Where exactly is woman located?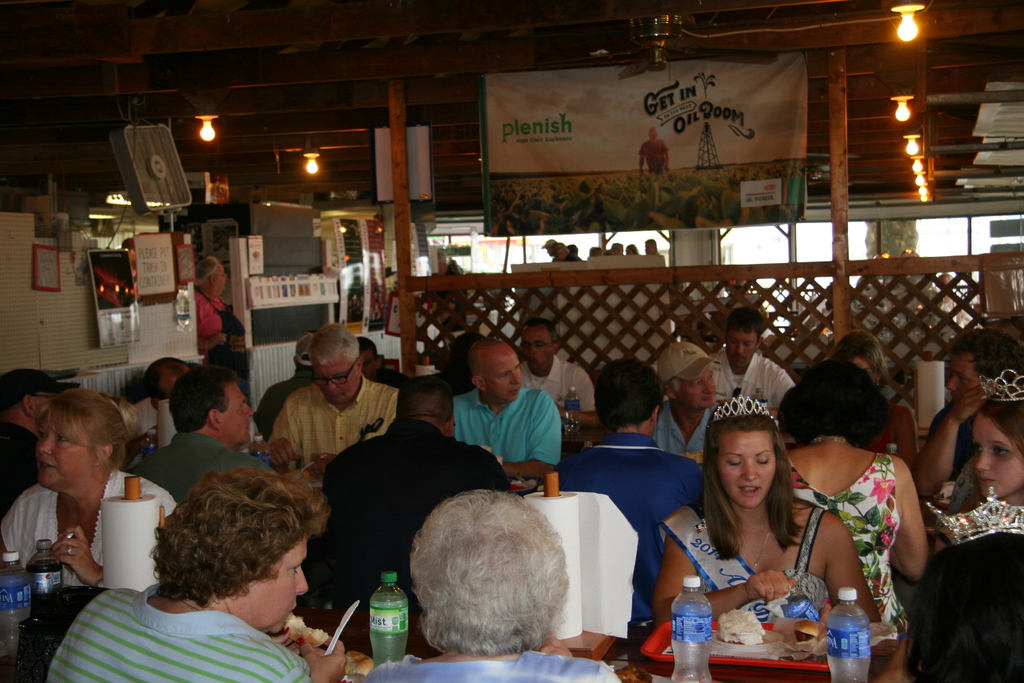
Its bounding box is <region>1, 390, 175, 584</region>.
